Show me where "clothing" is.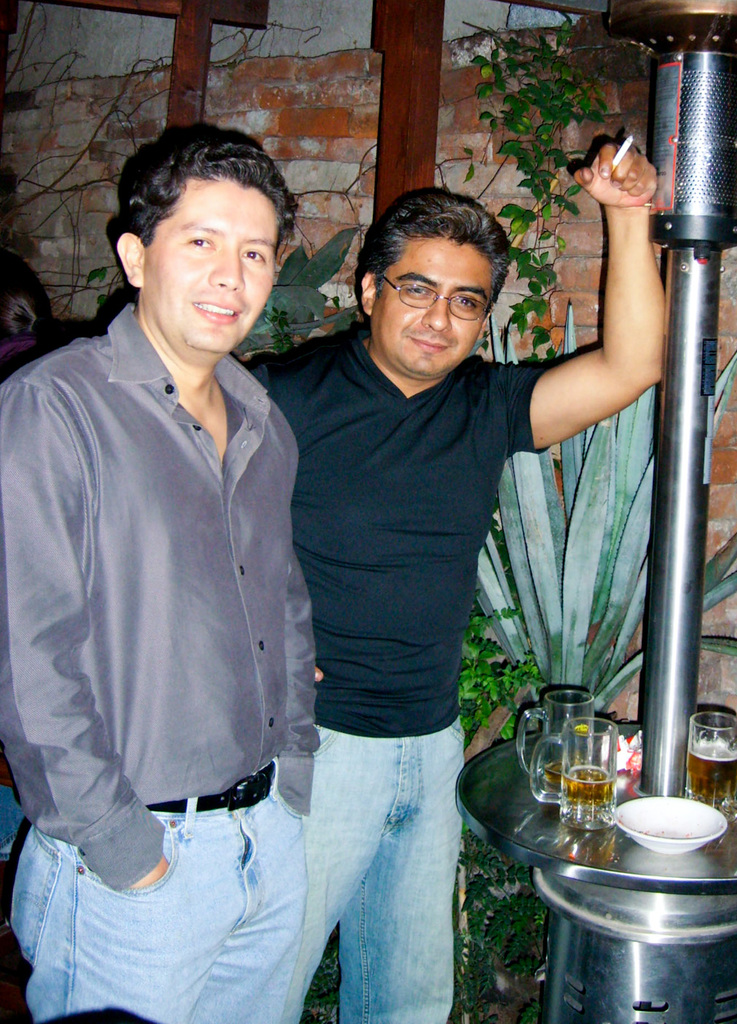
"clothing" is at [0,282,333,925].
